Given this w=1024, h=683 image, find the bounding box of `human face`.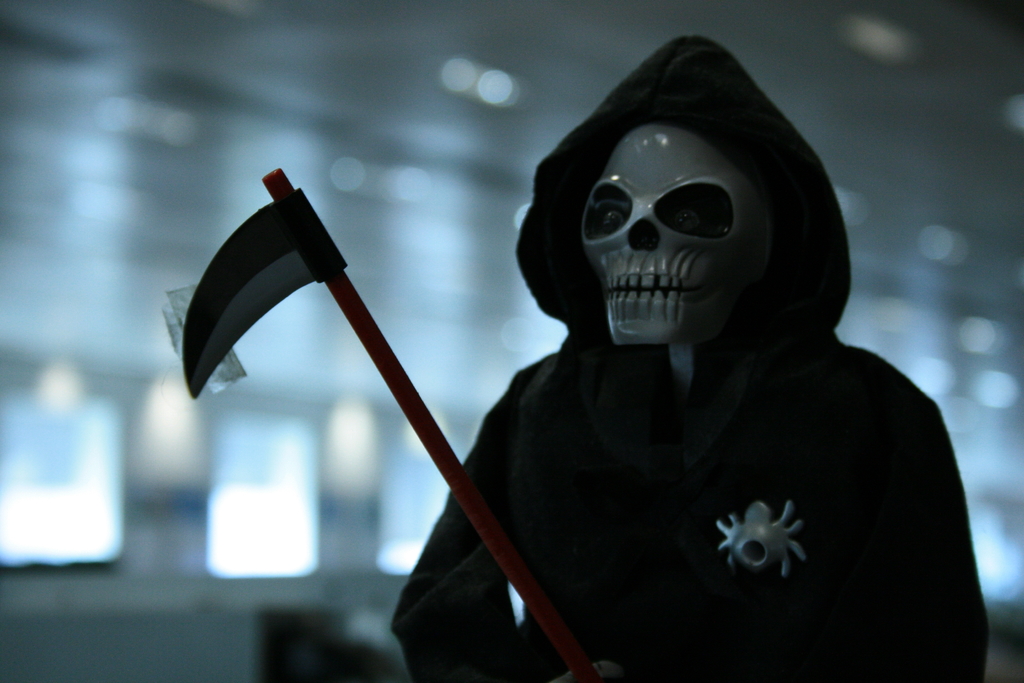
[left=579, top=118, right=785, bottom=352].
